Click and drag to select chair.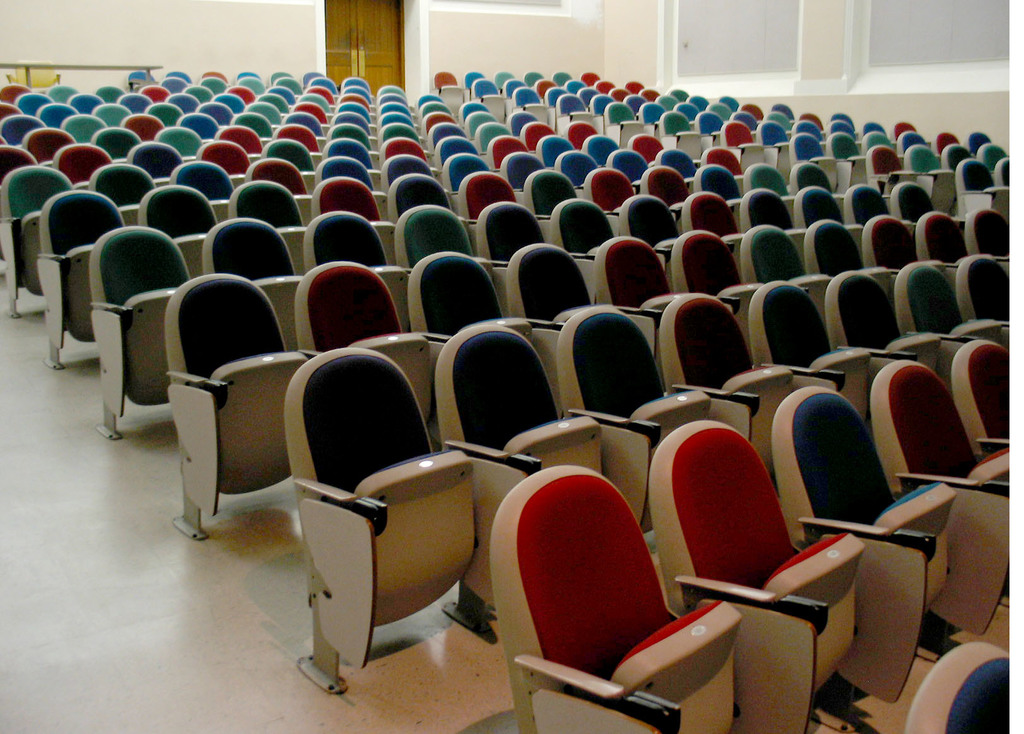
Selection: left=931, top=129, right=964, bottom=161.
